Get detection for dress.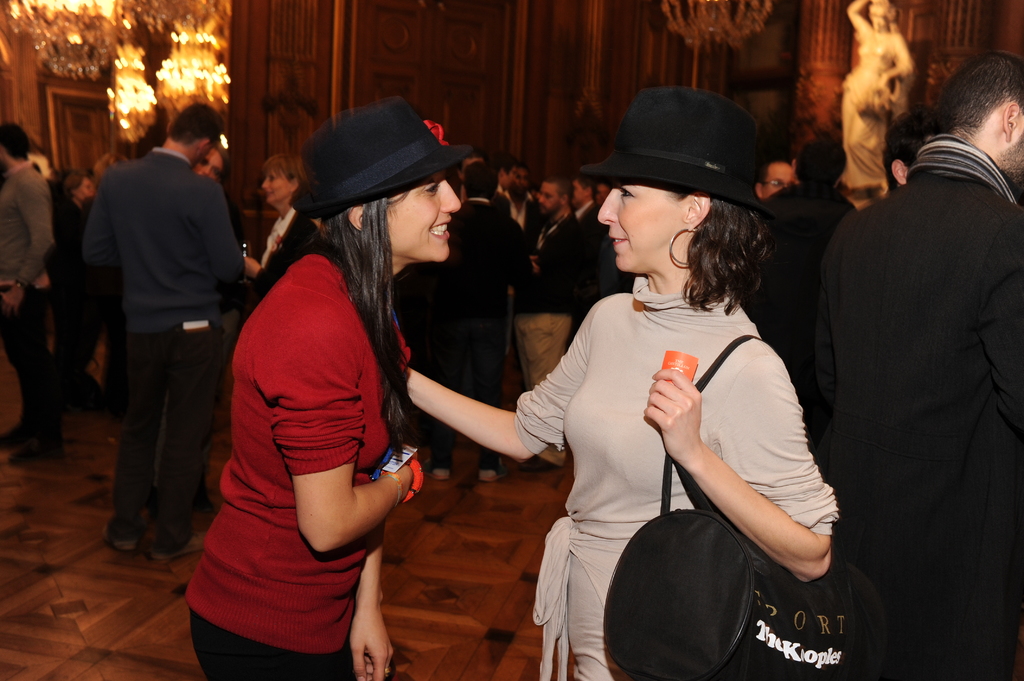
Detection: (x1=514, y1=292, x2=840, y2=680).
